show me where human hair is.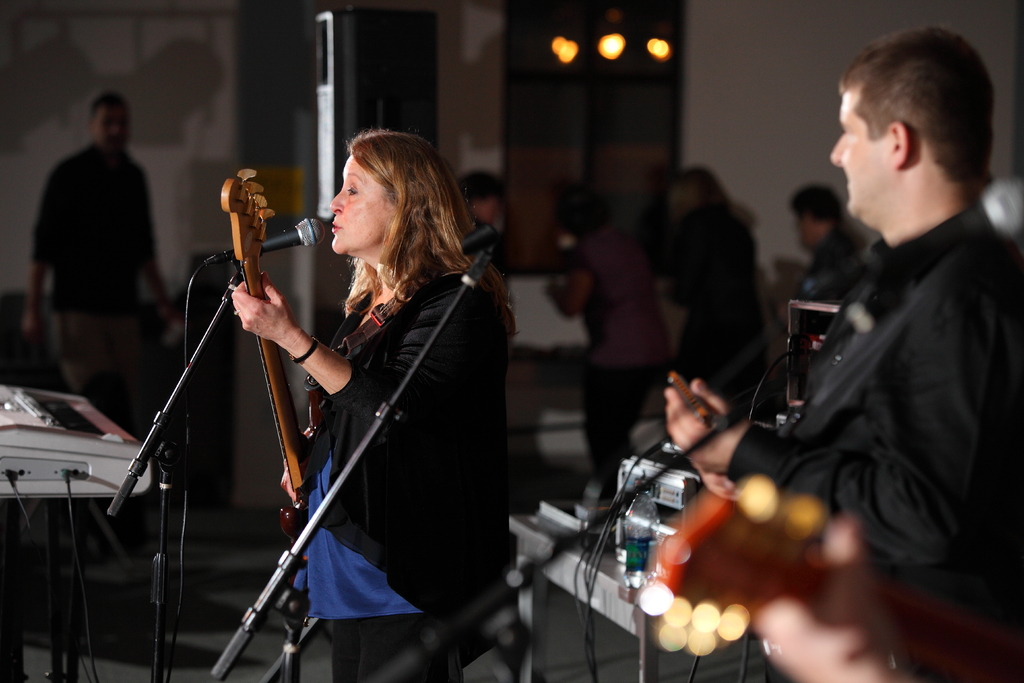
human hair is at [left=335, top=129, right=524, bottom=337].
